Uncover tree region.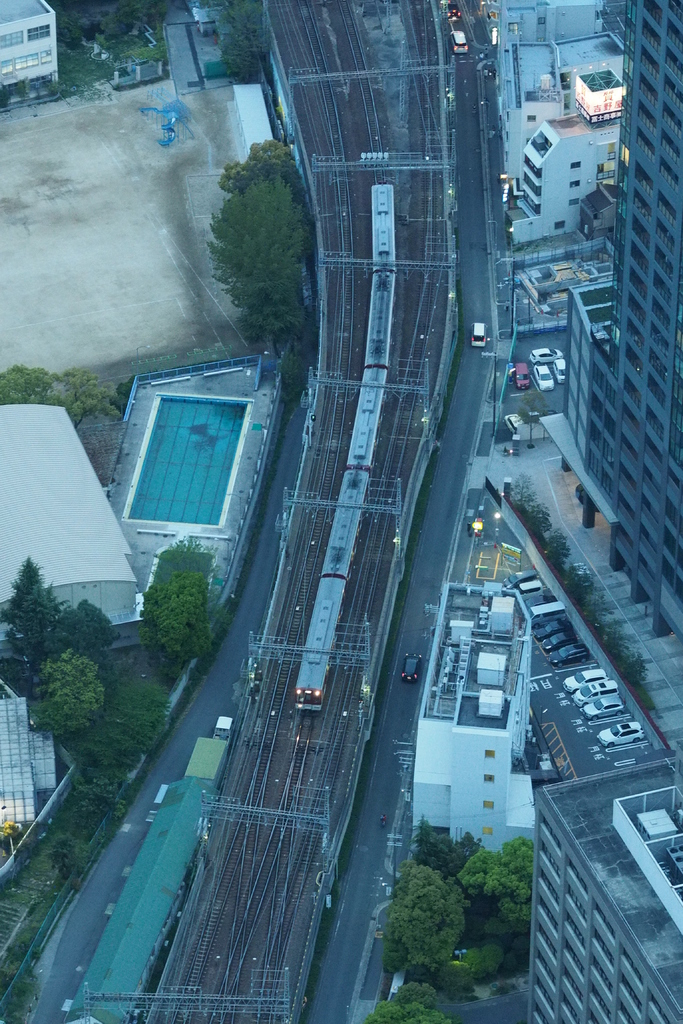
Uncovered: crop(210, 3, 267, 86).
